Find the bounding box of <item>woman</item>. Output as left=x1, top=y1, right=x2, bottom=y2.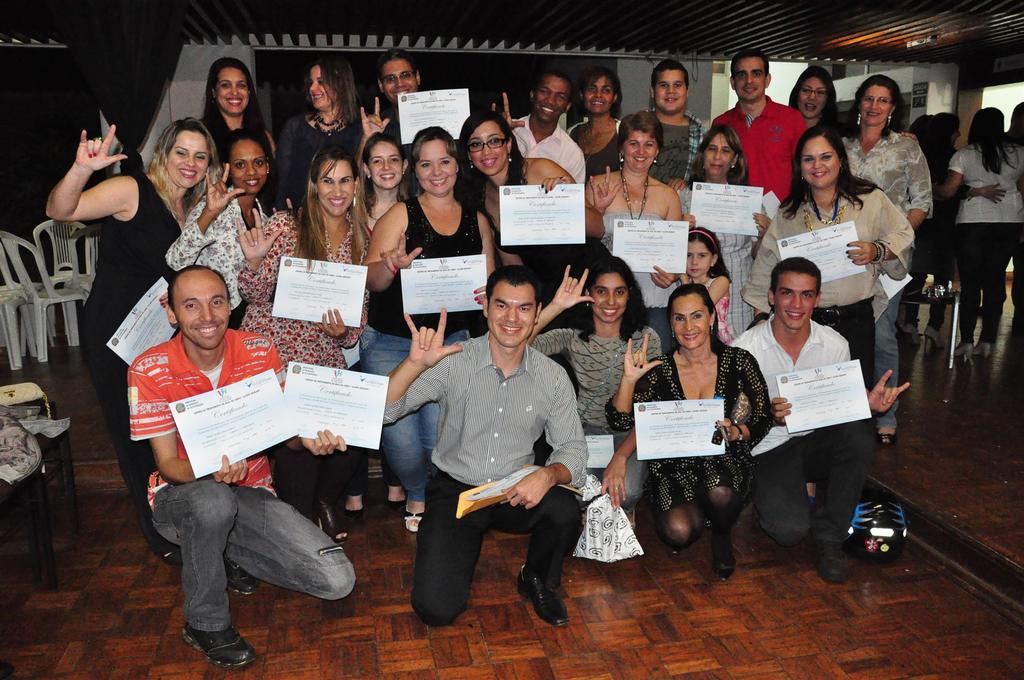
left=668, top=125, right=771, bottom=341.
